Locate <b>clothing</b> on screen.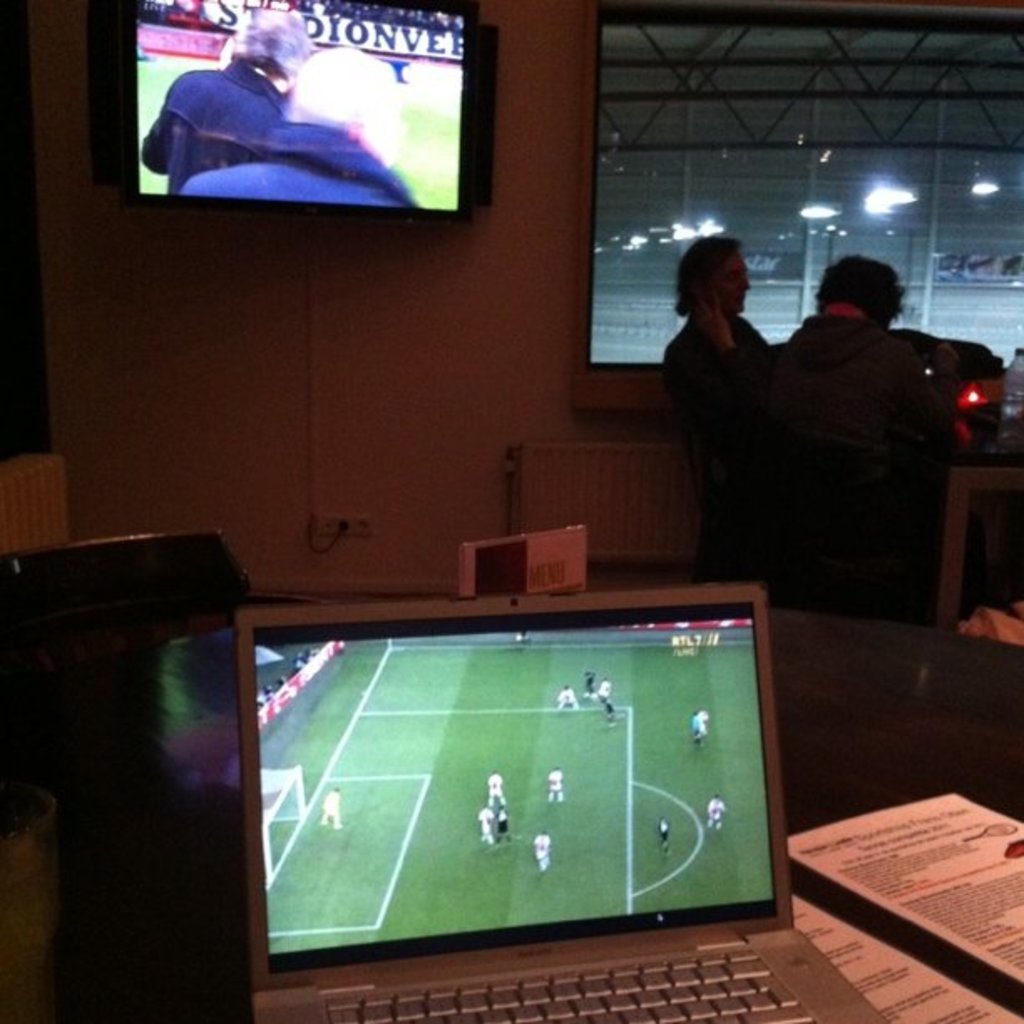
On screen at [left=187, top=115, right=412, bottom=199].
